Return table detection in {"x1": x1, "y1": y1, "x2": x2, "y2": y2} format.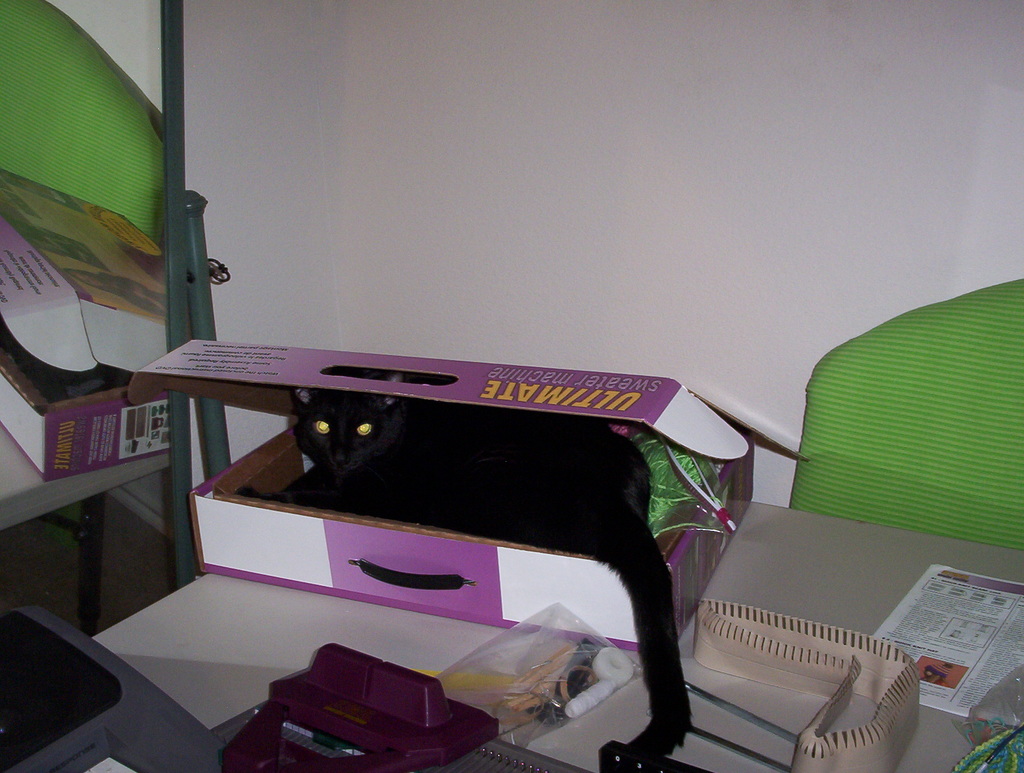
{"x1": 88, "y1": 502, "x2": 1023, "y2": 772}.
